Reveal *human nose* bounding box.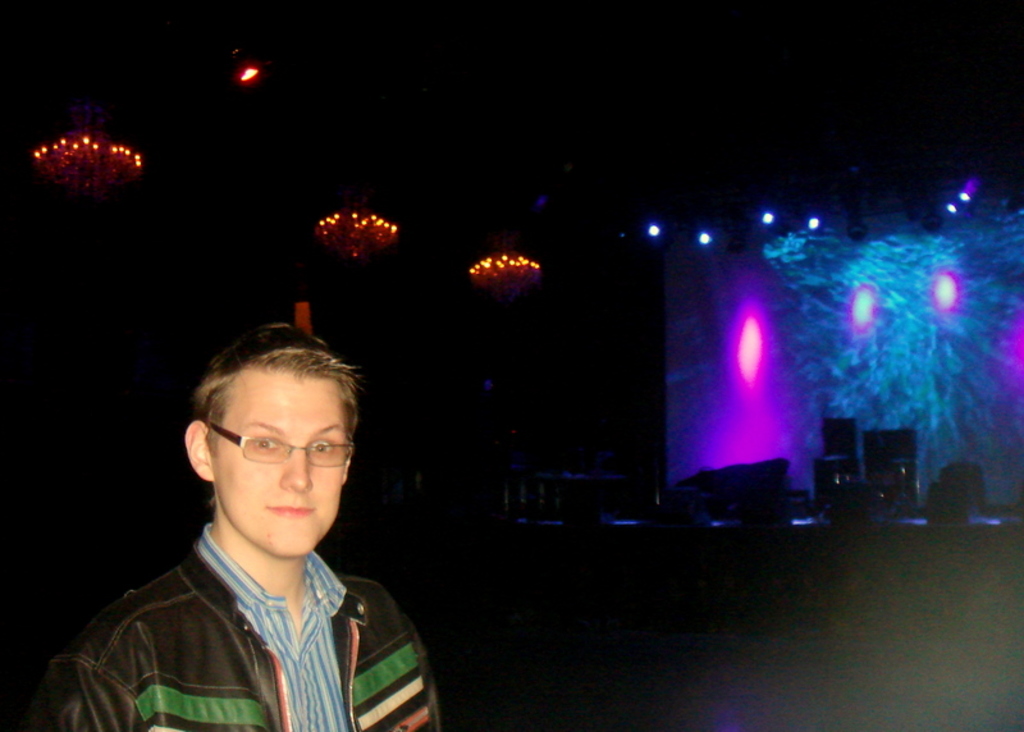
Revealed: (x1=276, y1=445, x2=311, y2=488).
